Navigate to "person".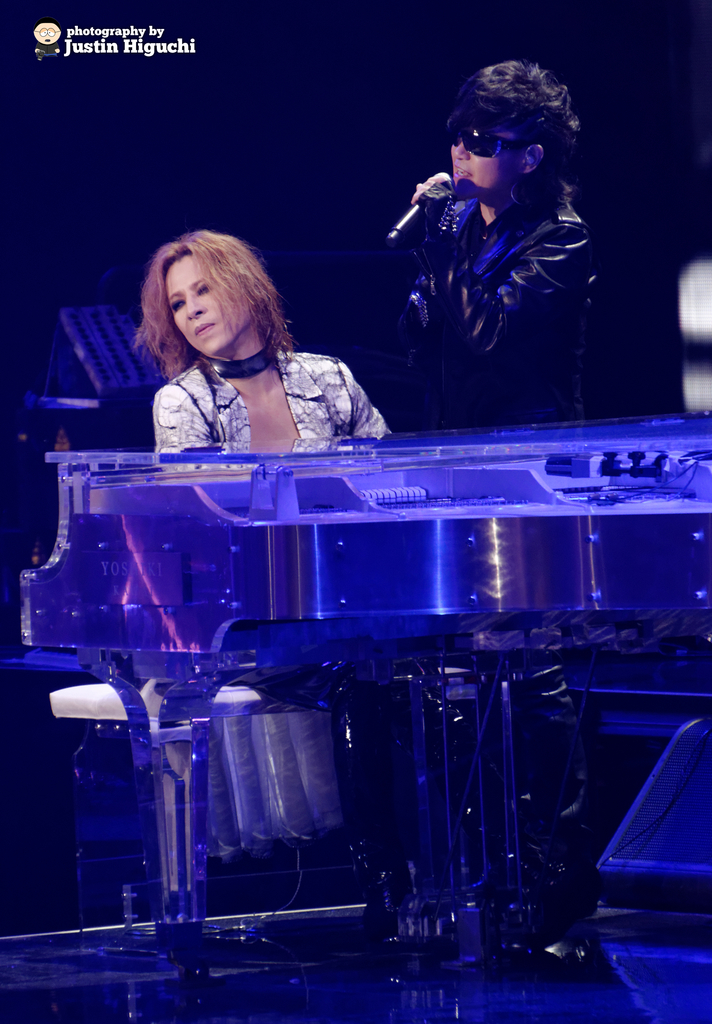
Navigation target: 404:64:581:851.
